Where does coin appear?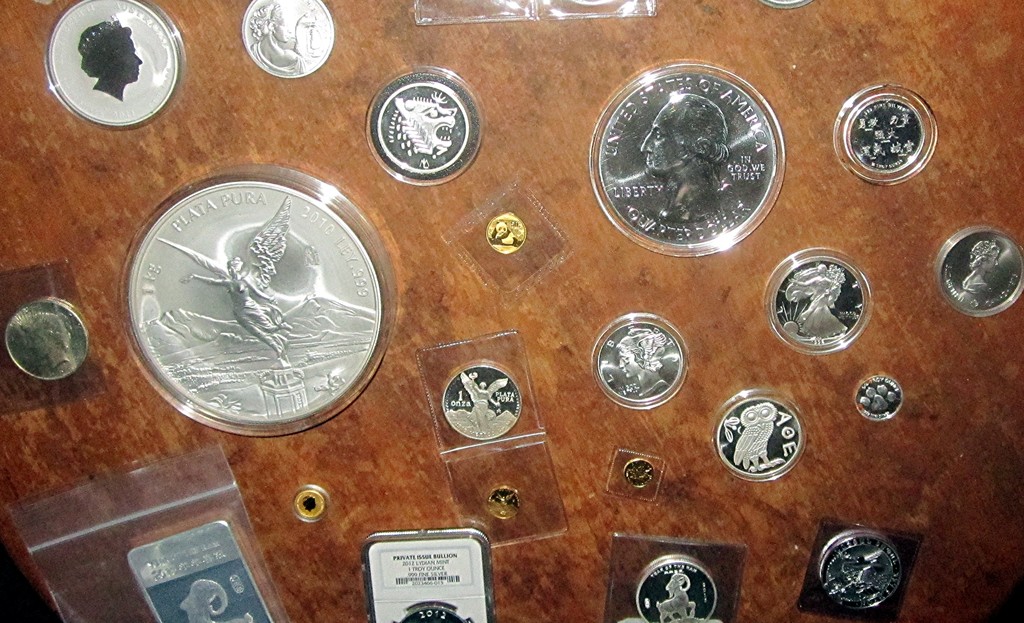
Appears at 47, 0, 175, 121.
